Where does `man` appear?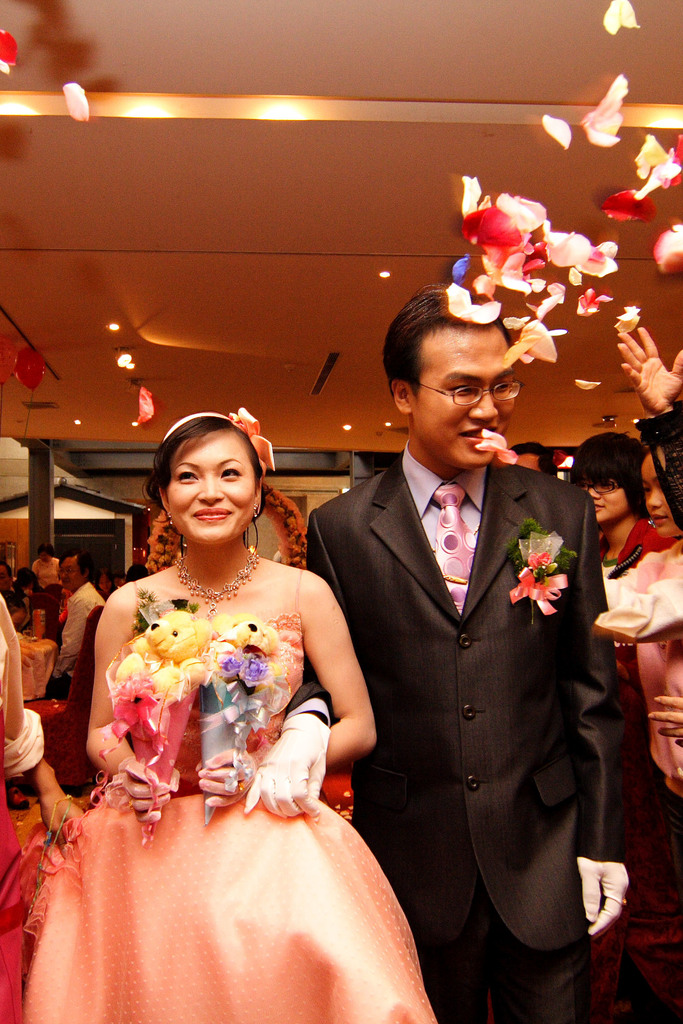
Appears at bbox=(324, 281, 625, 994).
